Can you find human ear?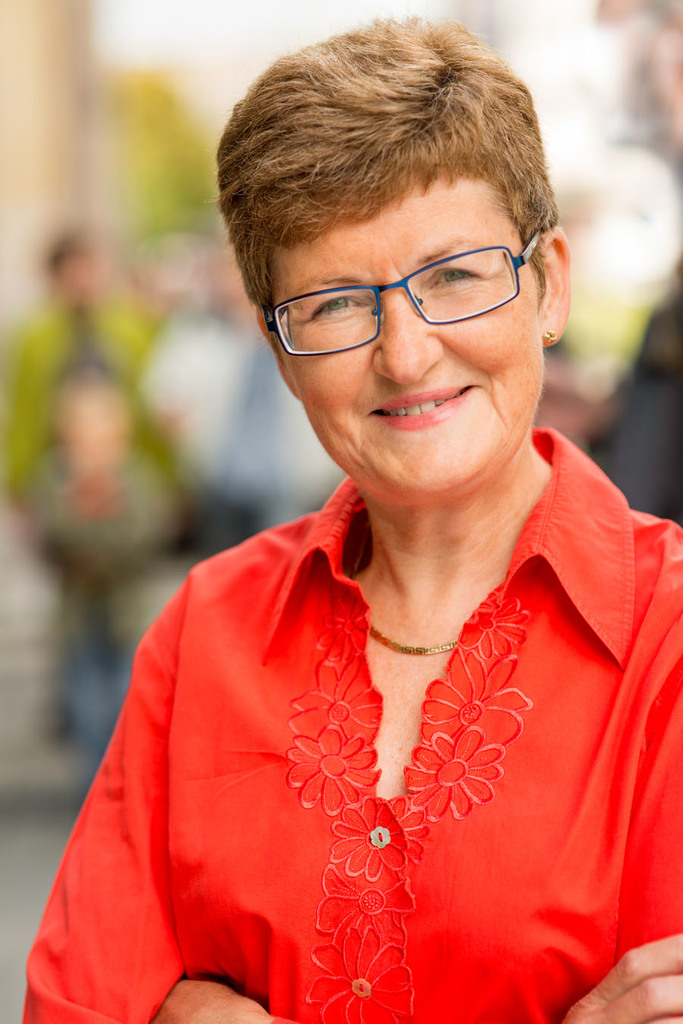
Yes, bounding box: 537:224:570:348.
